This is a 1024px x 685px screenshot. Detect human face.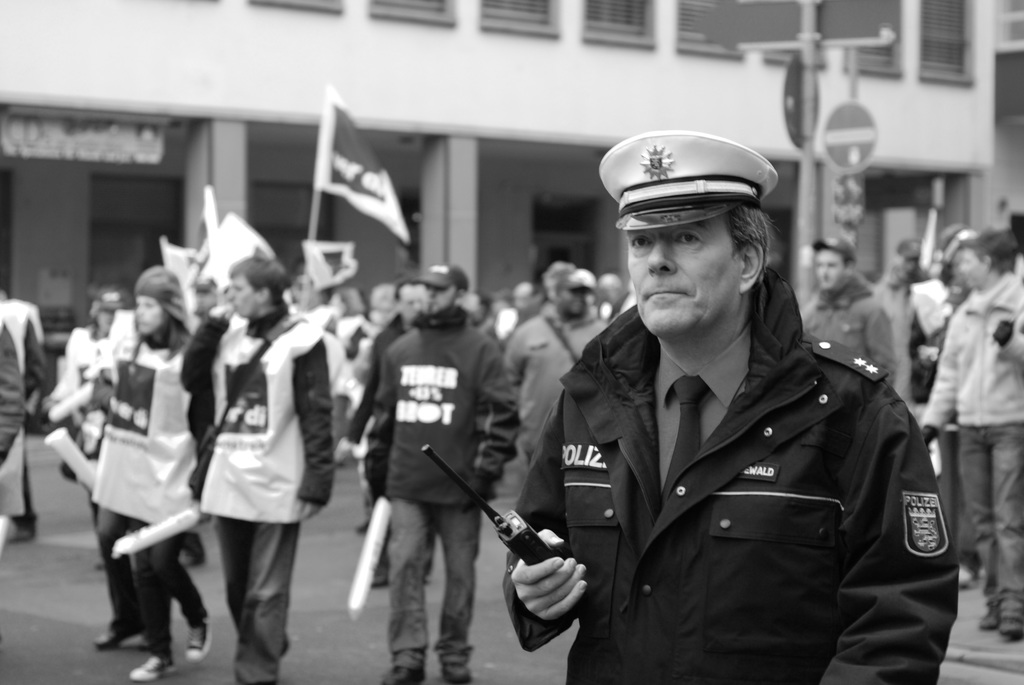
pyautogui.locateOnScreen(399, 283, 426, 320).
